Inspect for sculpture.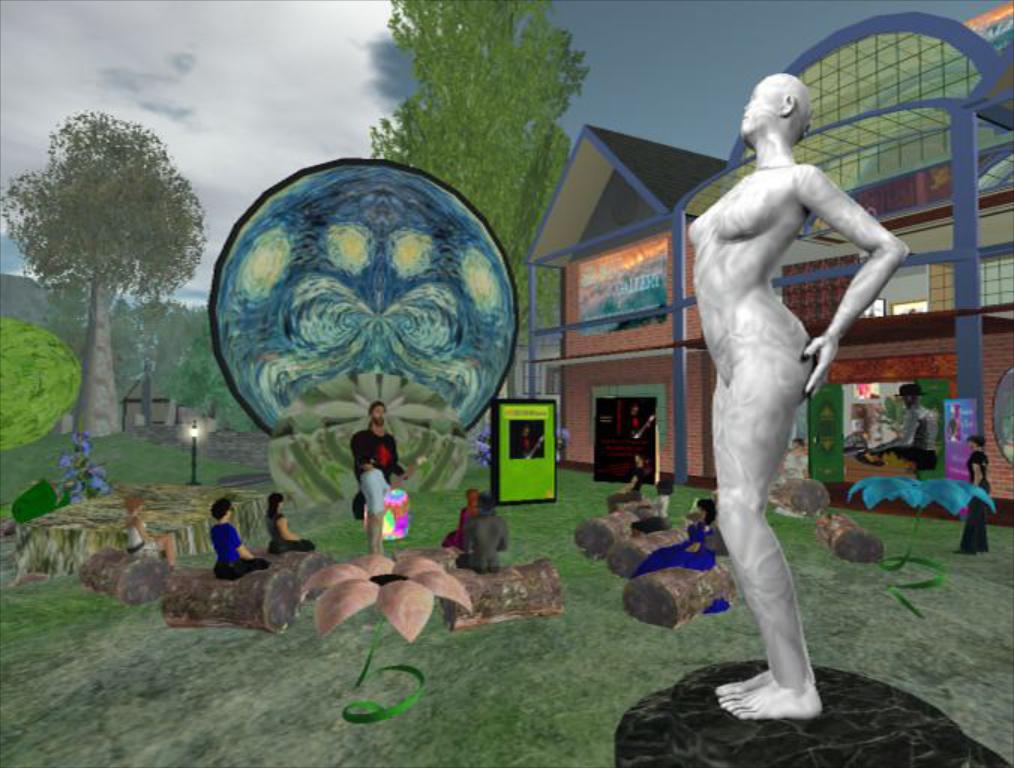
Inspection: x1=715 y1=71 x2=914 y2=721.
